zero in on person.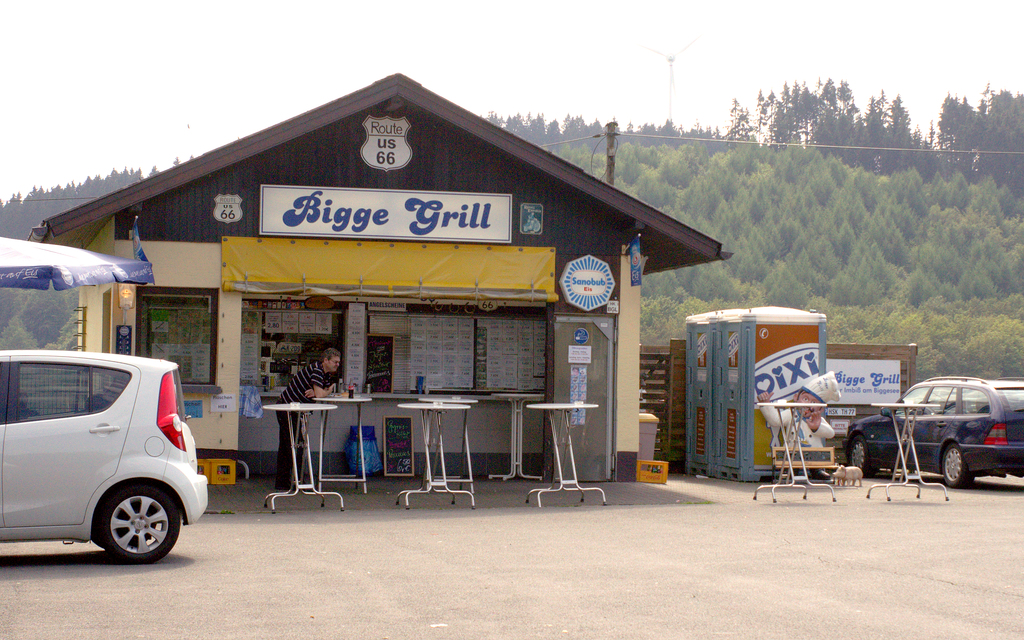
Zeroed in: locate(751, 378, 833, 475).
